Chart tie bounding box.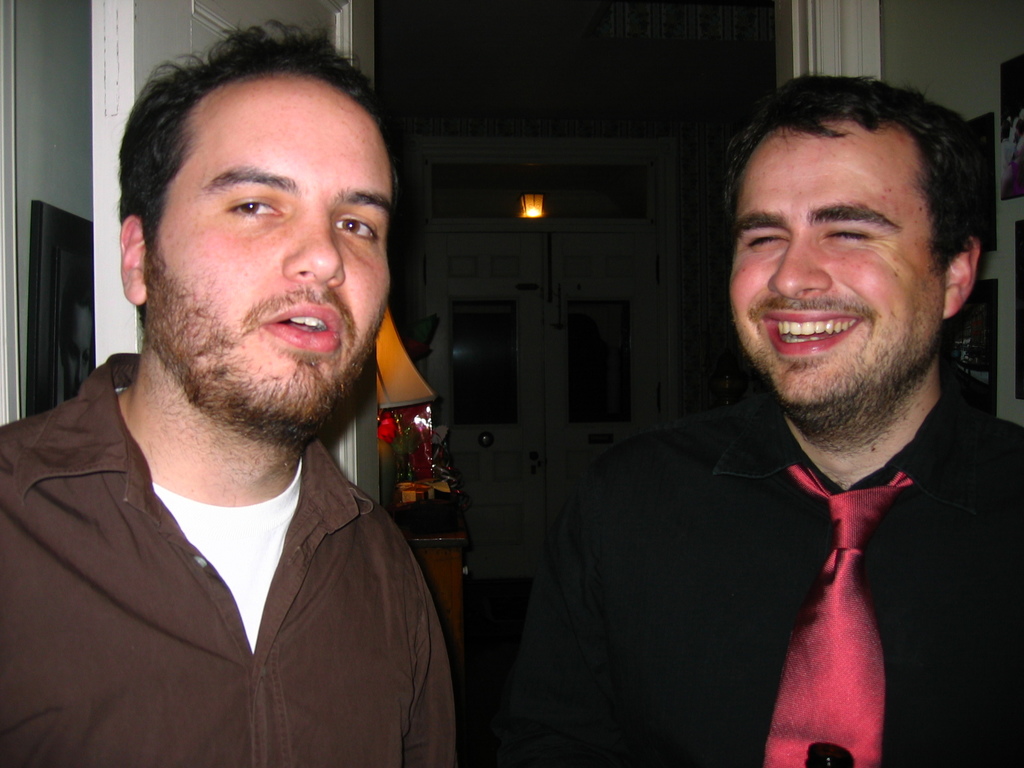
Charted: rect(759, 467, 908, 767).
